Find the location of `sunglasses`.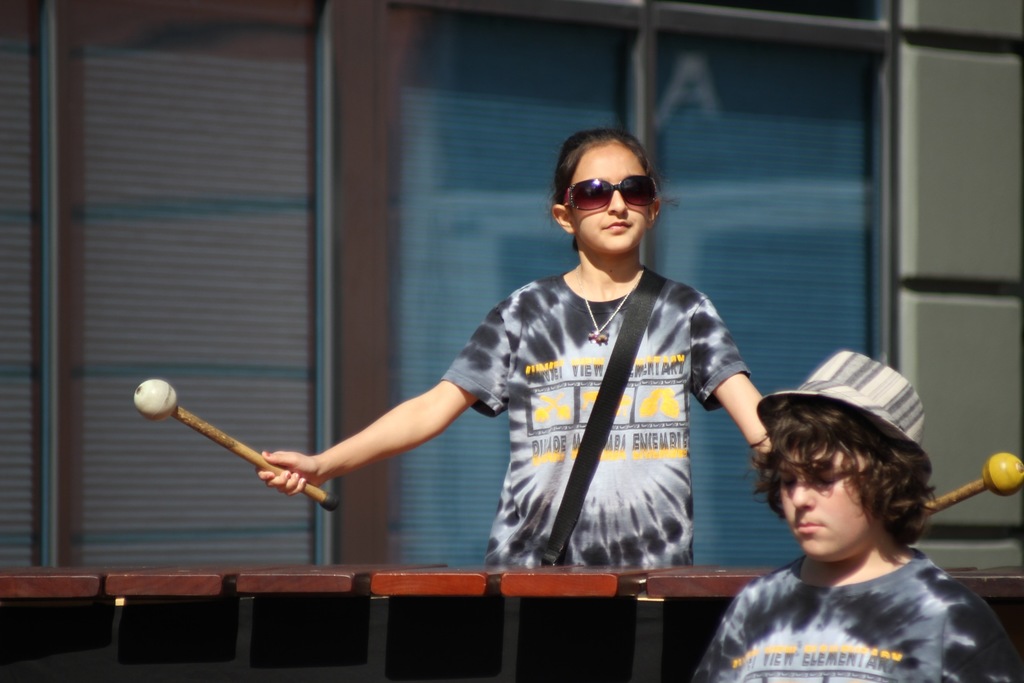
Location: select_region(563, 174, 659, 210).
